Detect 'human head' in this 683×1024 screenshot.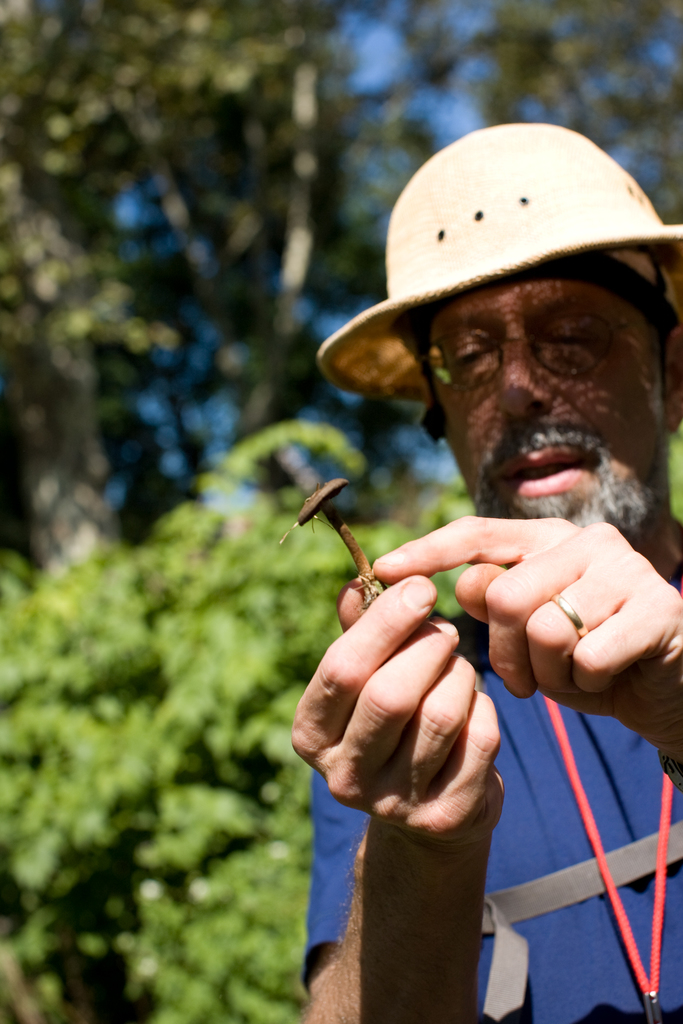
Detection: x1=370, y1=177, x2=677, y2=560.
